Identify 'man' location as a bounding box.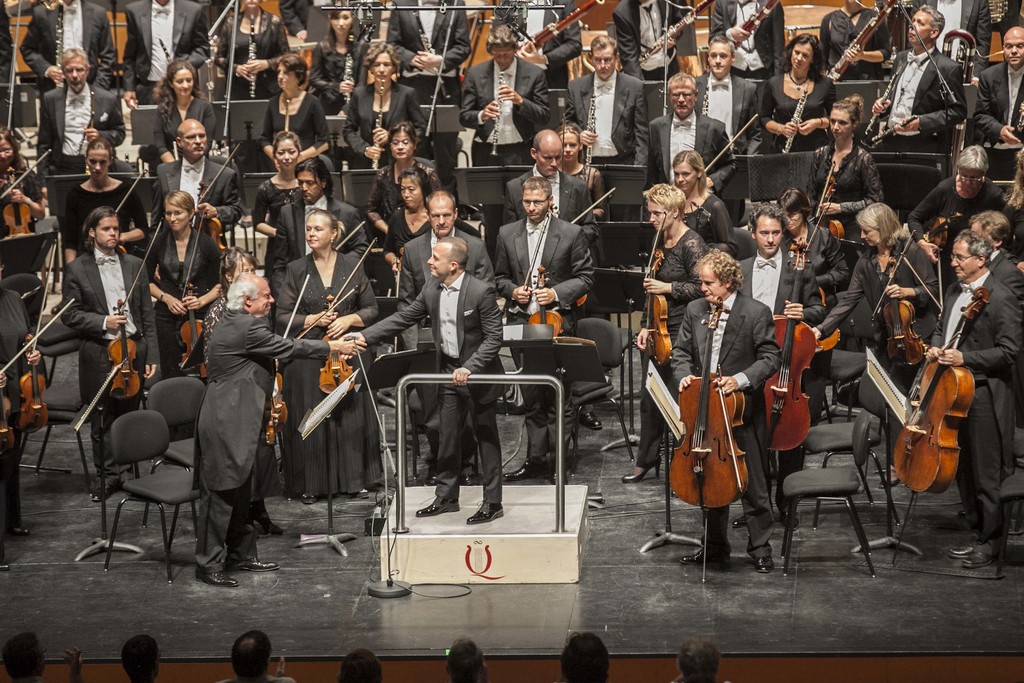
865:3:975:153.
